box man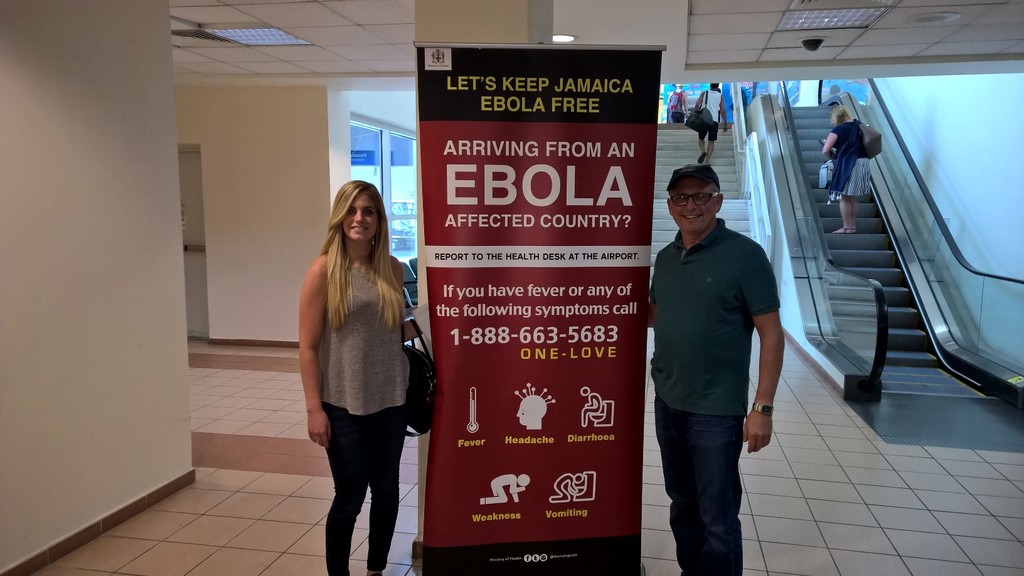
[646,153,795,573]
